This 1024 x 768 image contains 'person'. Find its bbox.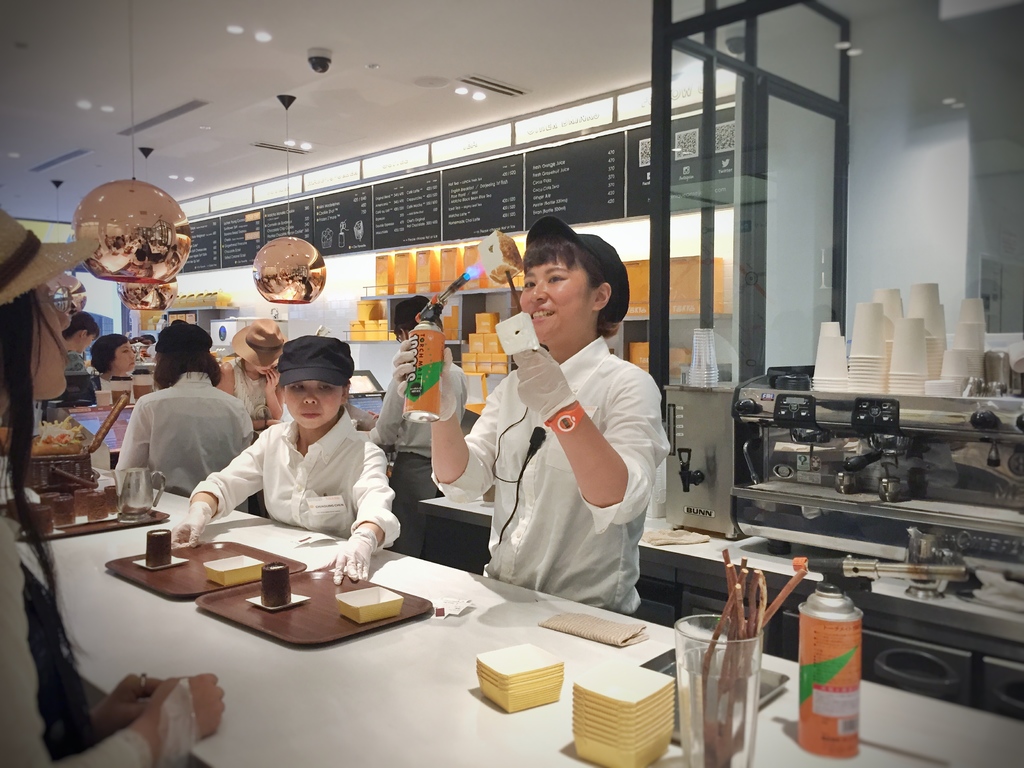
(90,328,138,405).
